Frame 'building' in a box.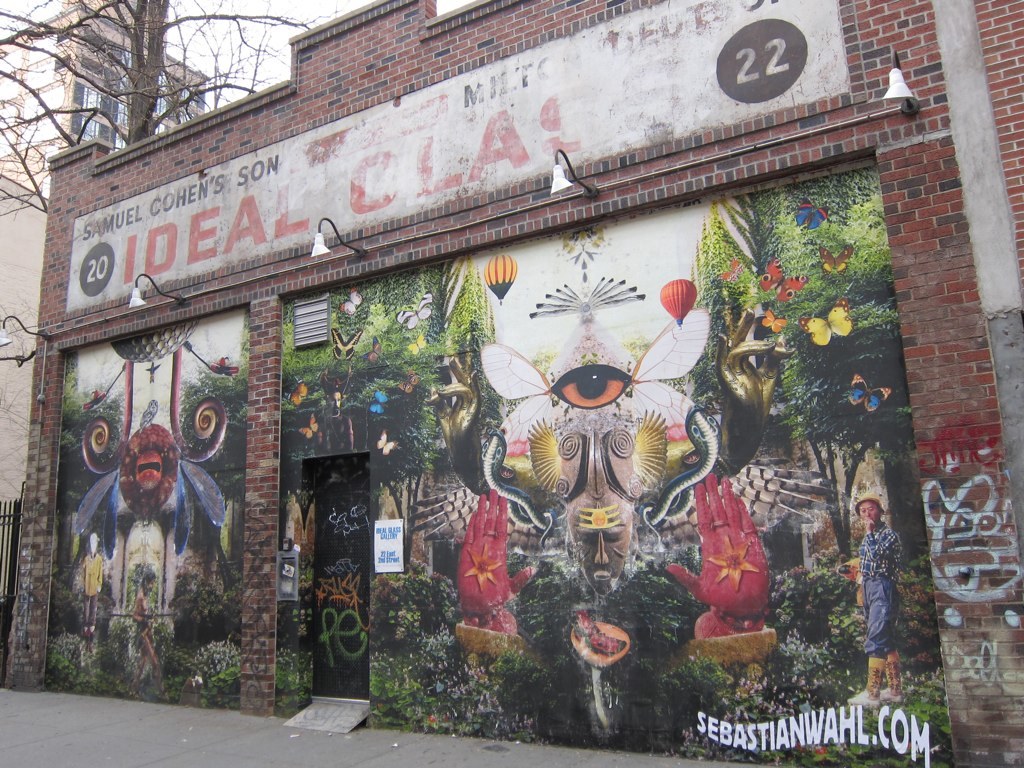
box(1, 0, 1023, 767).
